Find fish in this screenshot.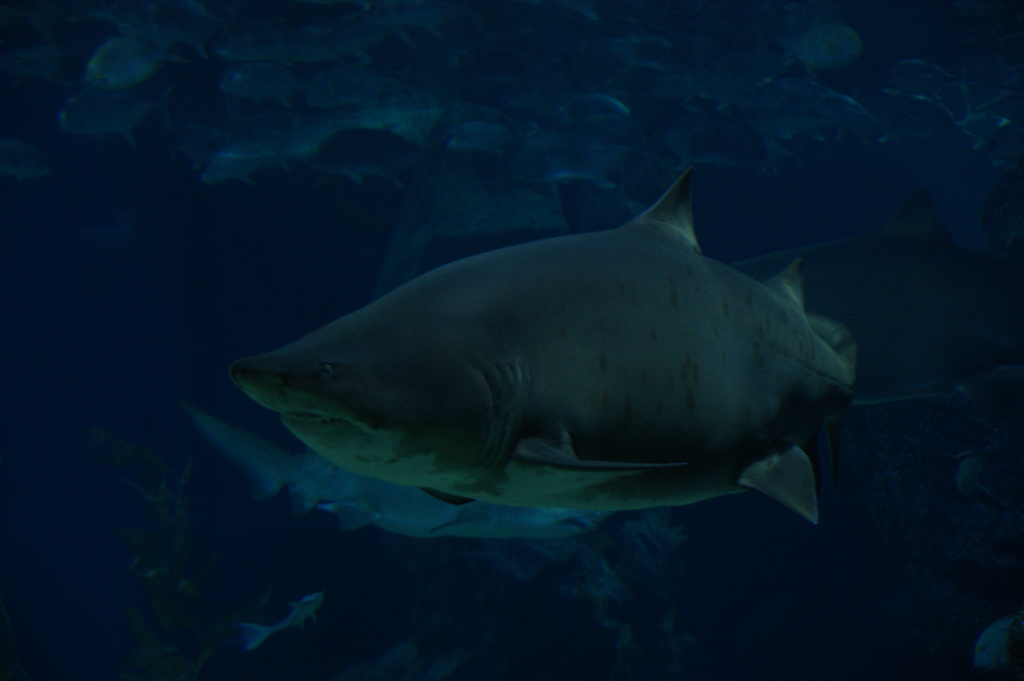
The bounding box for fish is 229 157 856 525.
